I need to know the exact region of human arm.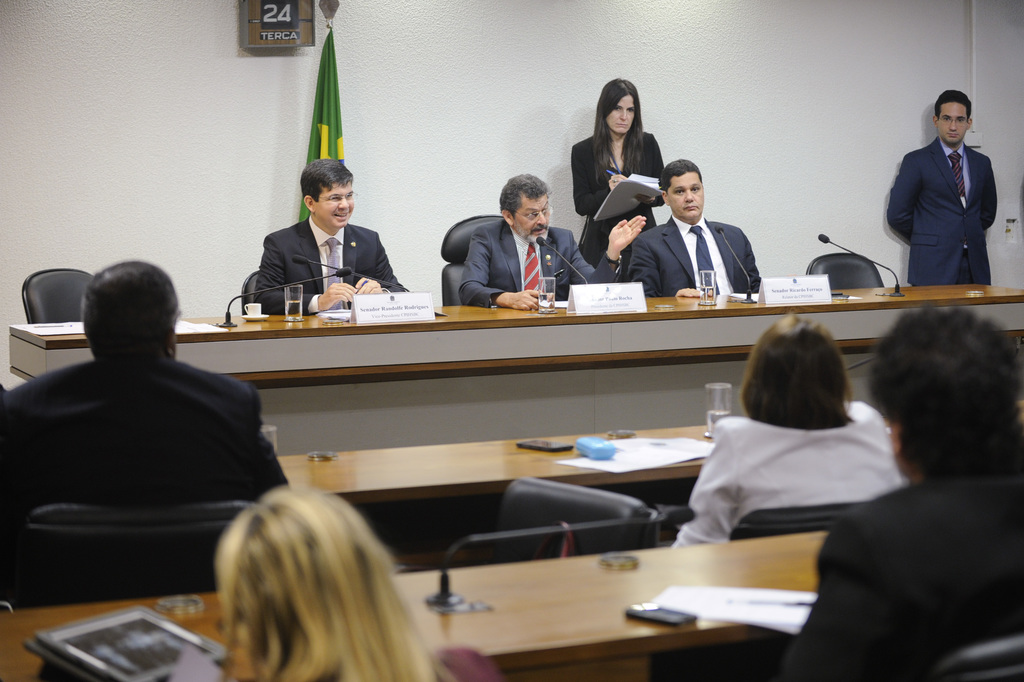
Region: left=248, top=234, right=358, bottom=317.
